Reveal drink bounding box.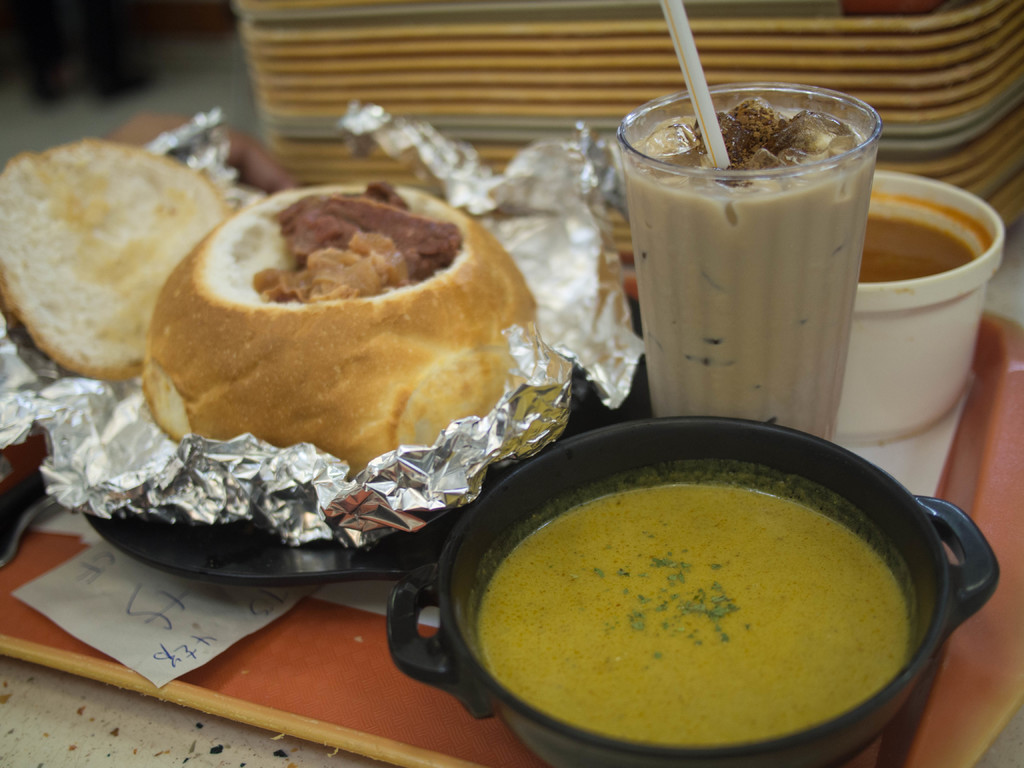
Revealed: 603, 84, 908, 456.
